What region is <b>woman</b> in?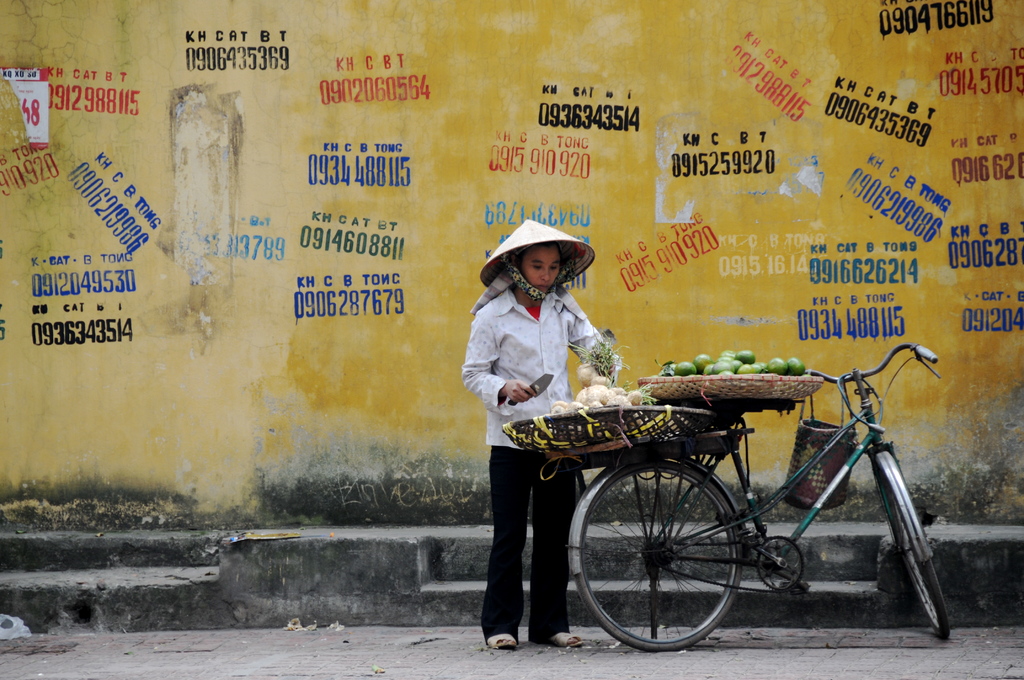
[481, 223, 637, 632].
